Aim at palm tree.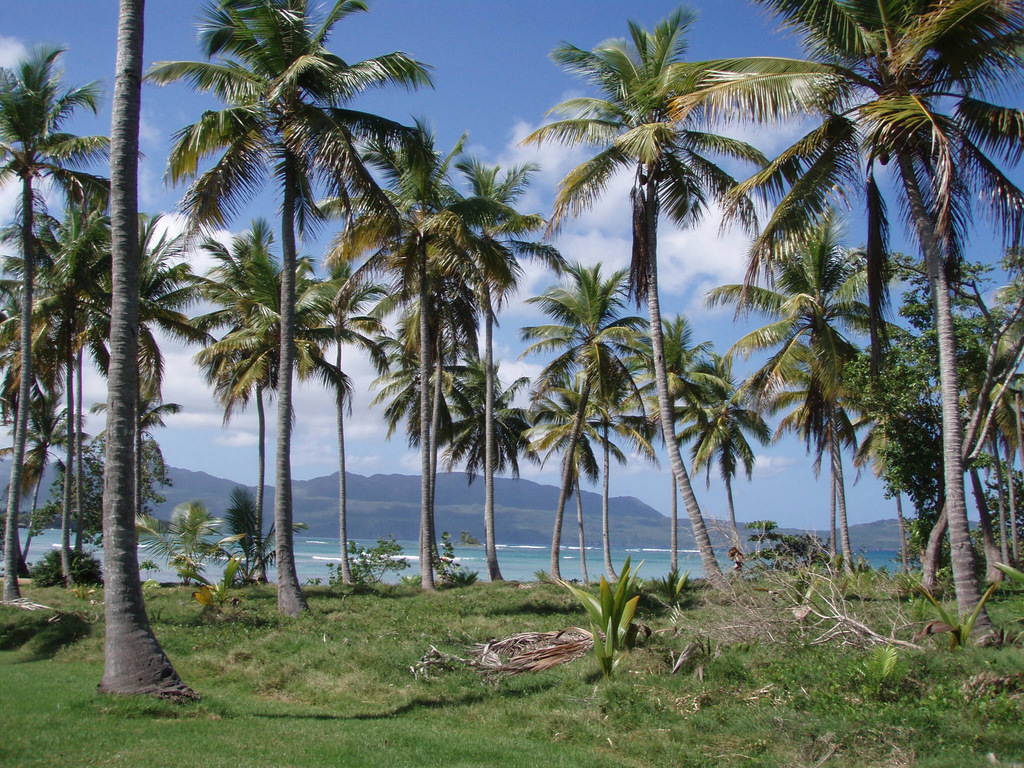
Aimed at rect(543, 24, 758, 549).
